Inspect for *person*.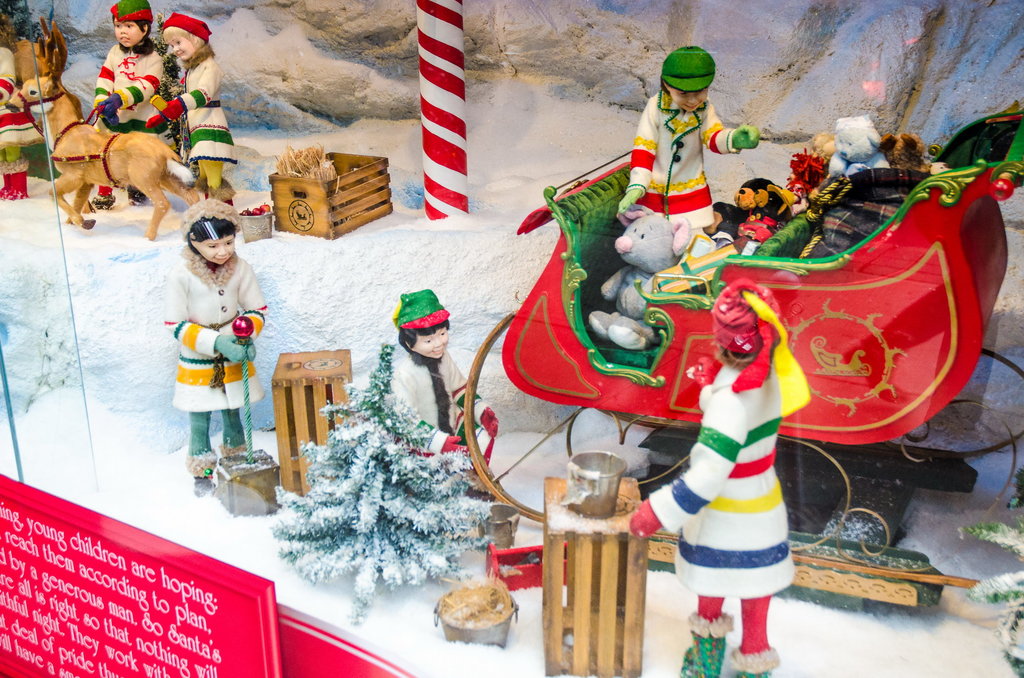
Inspection: (left=170, top=19, right=250, bottom=205).
